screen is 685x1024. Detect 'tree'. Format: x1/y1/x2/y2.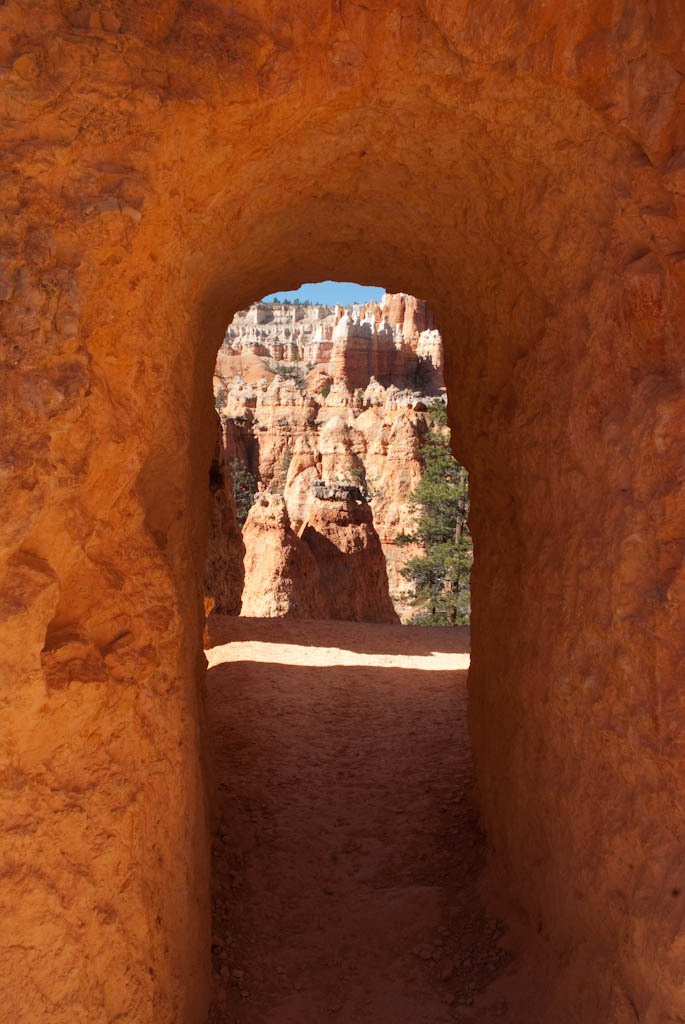
235/457/262/526.
